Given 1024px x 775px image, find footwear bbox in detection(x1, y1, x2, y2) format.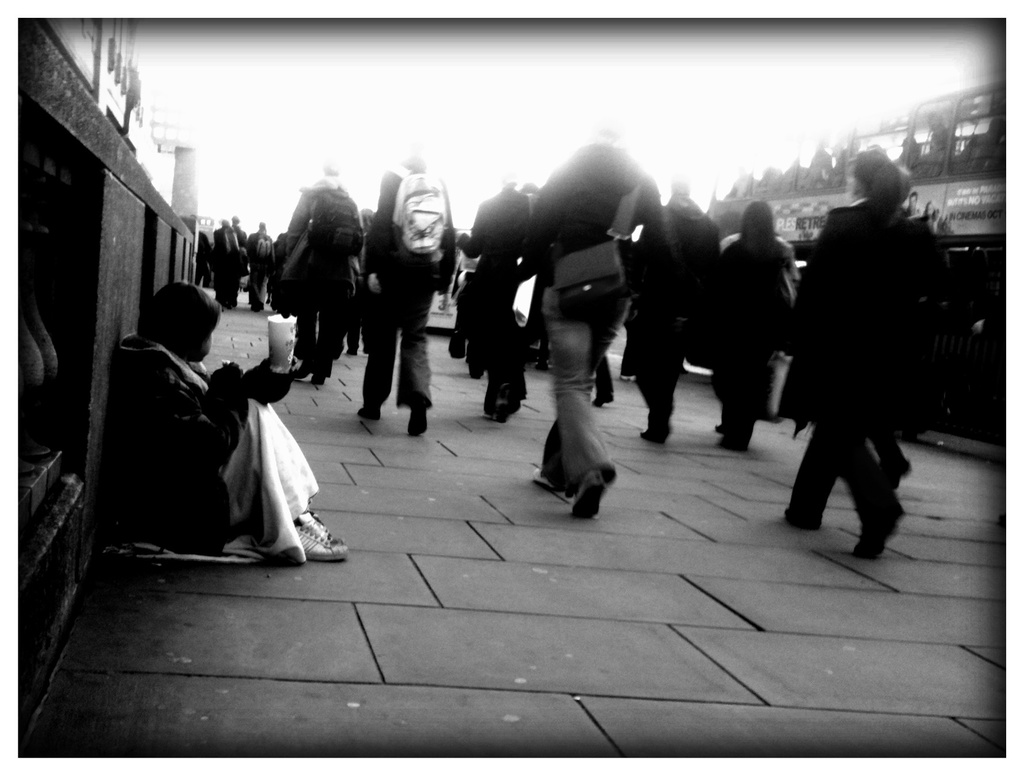
detection(294, 511, 351, 559).
